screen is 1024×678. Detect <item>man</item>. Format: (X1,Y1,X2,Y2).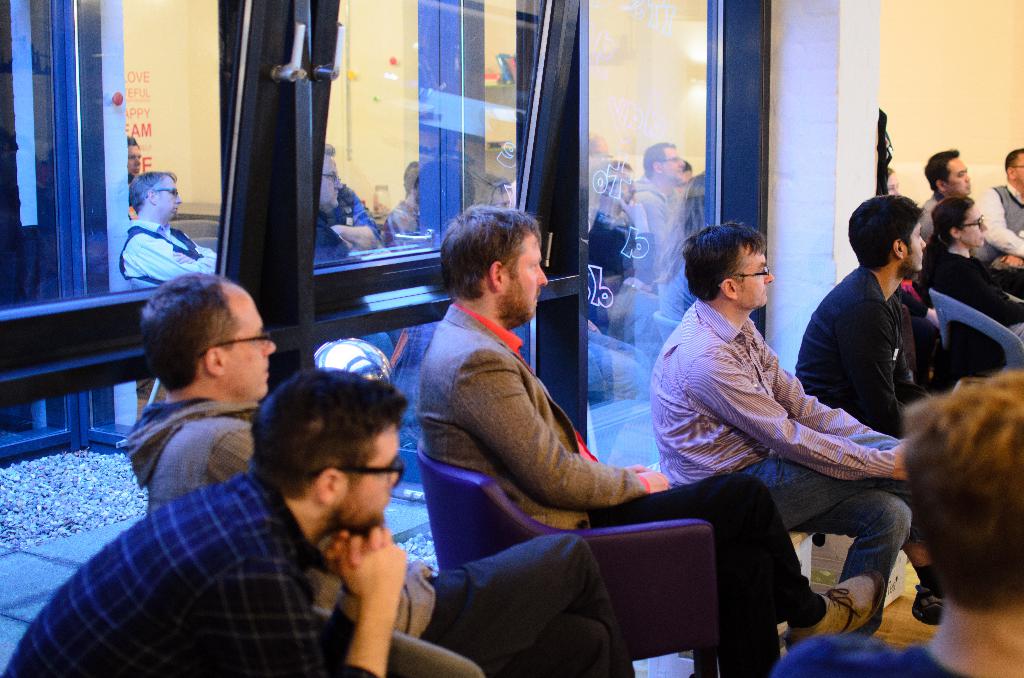
(115,270,485,677).
